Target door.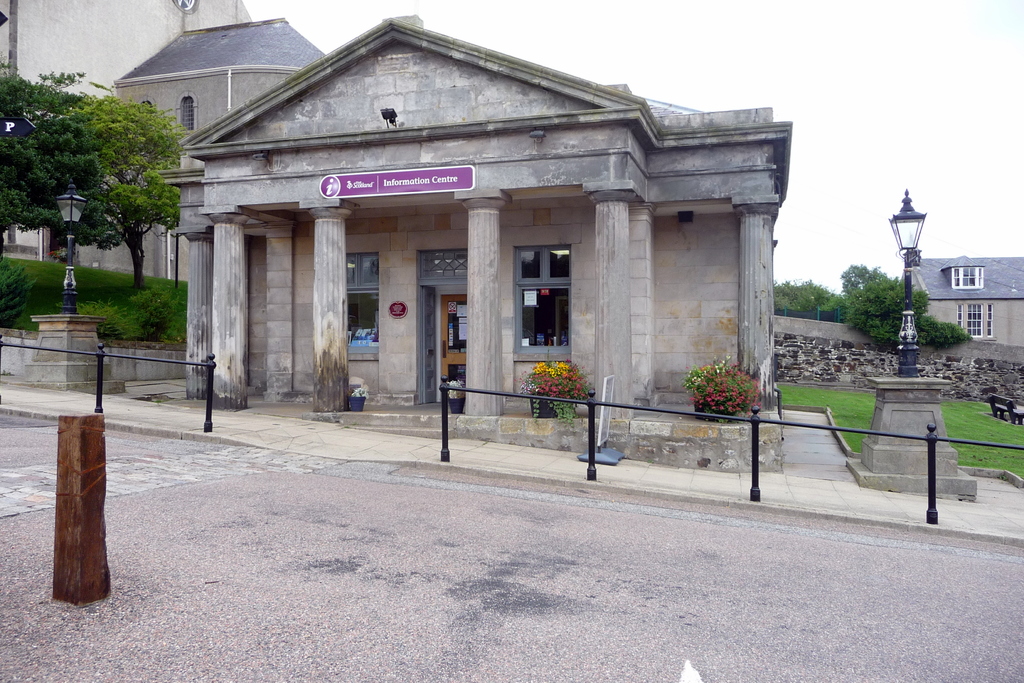
Target region: 442, 292, 468, 400.
